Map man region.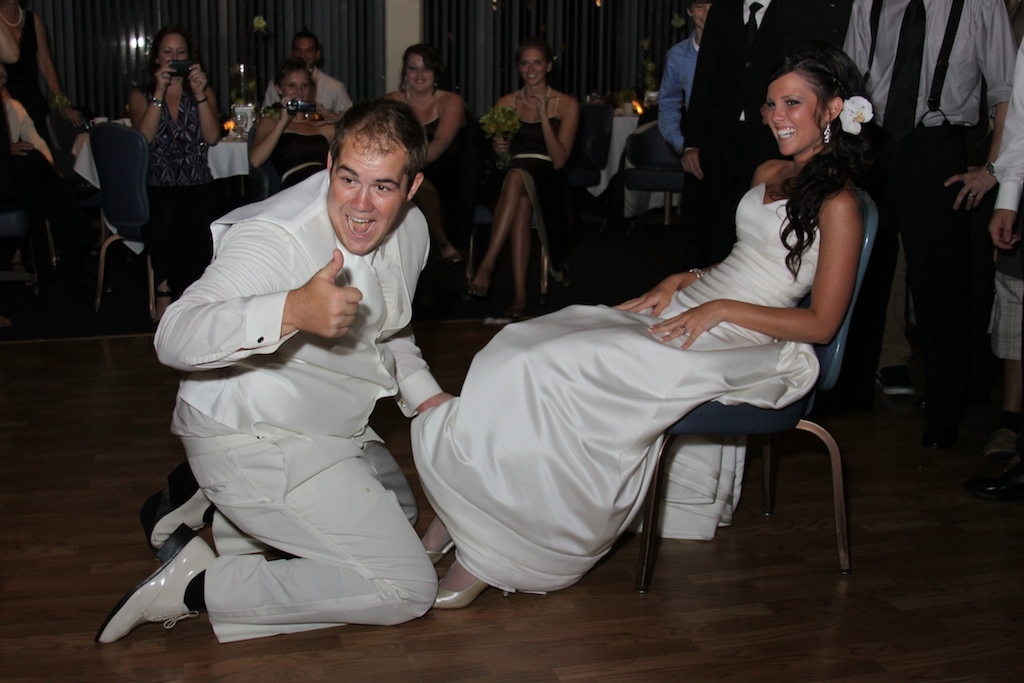
Mapped to locate(837, 0, 1010, 421).
